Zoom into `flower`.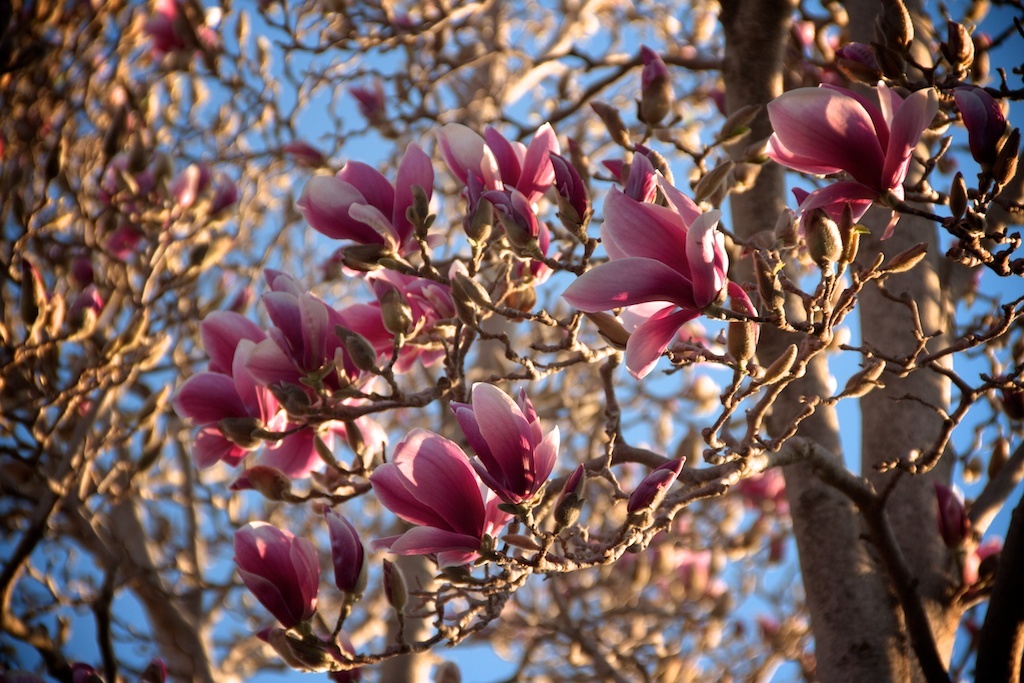
Zoom target: 559/164/726/382.
